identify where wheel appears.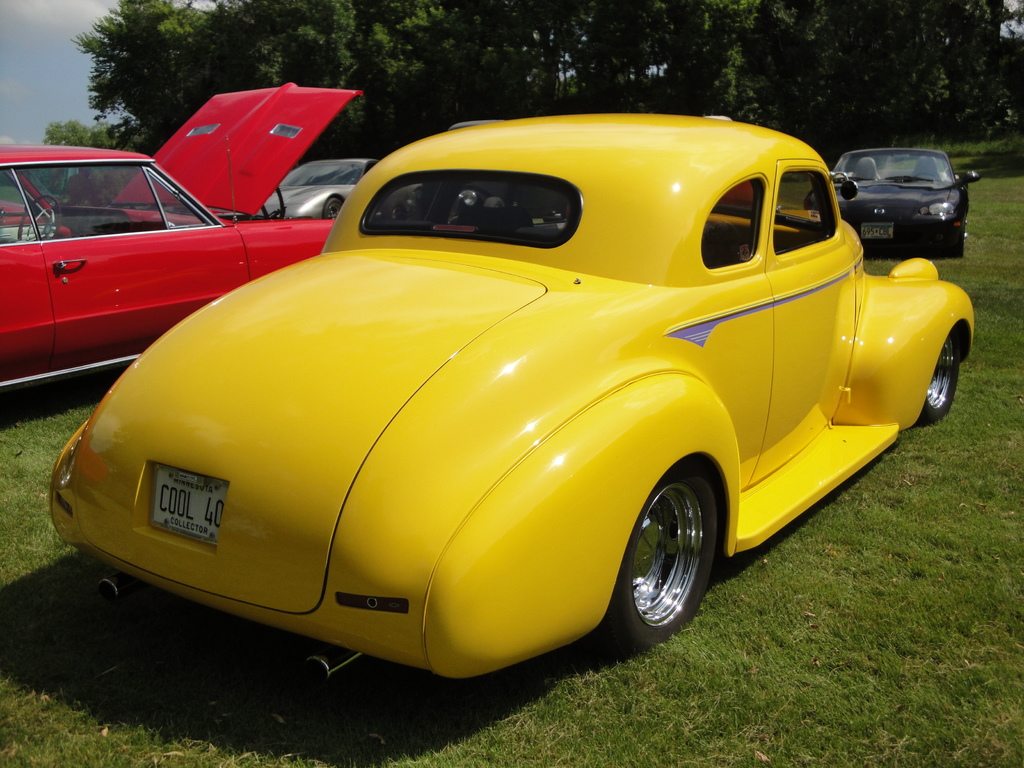
Appears at 323/198/341/216.
